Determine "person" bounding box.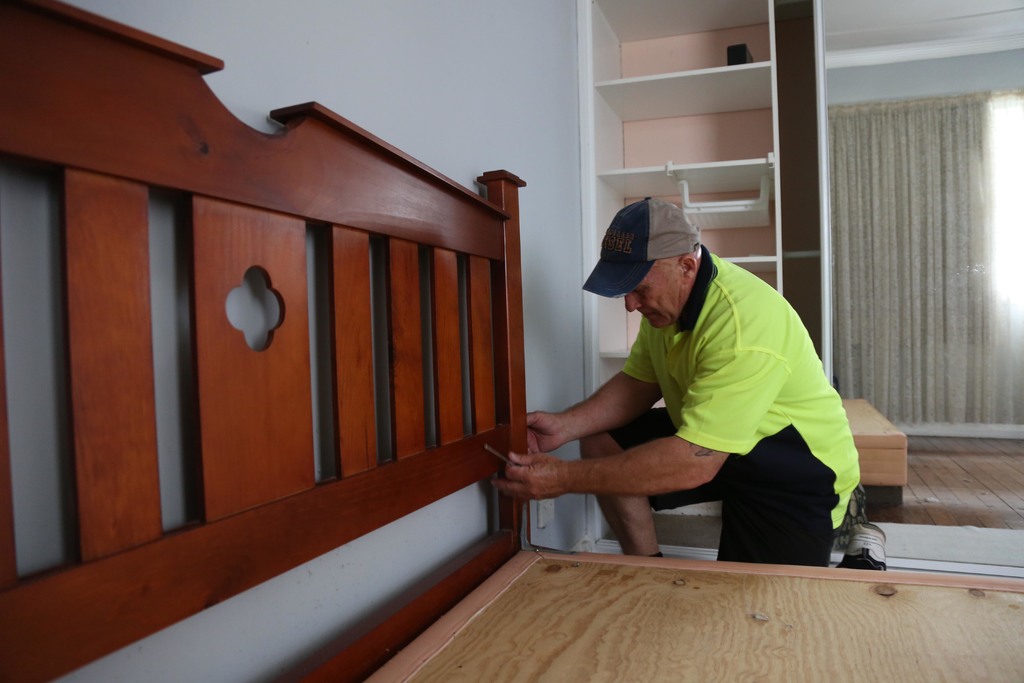
Determined: region(538, 175, 868, 589).
